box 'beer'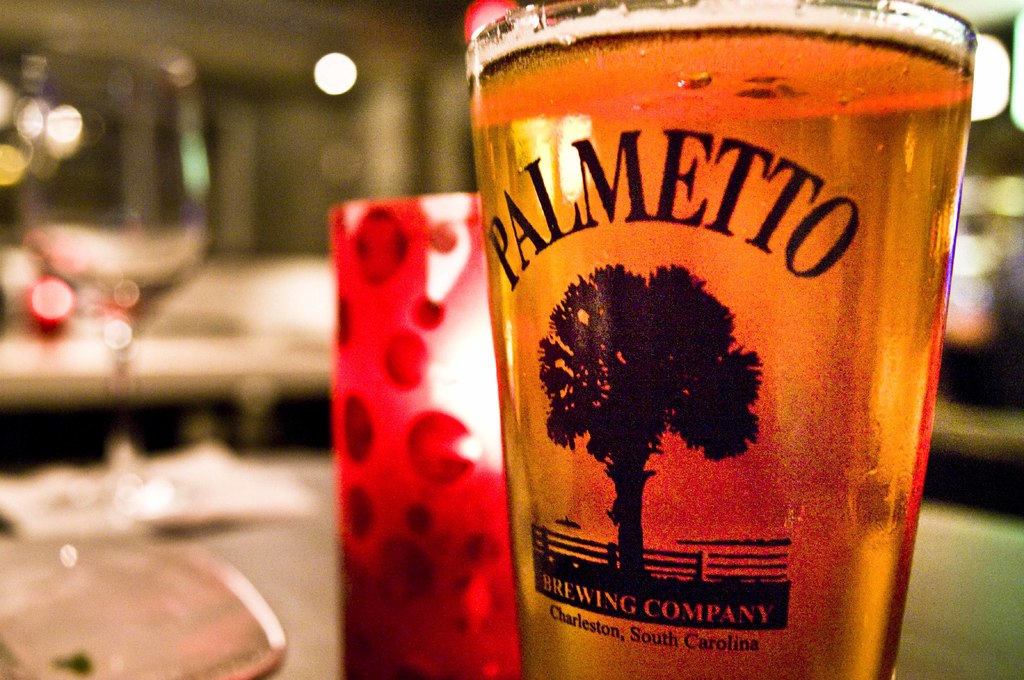
Rect(471, 26, 955, 666)
